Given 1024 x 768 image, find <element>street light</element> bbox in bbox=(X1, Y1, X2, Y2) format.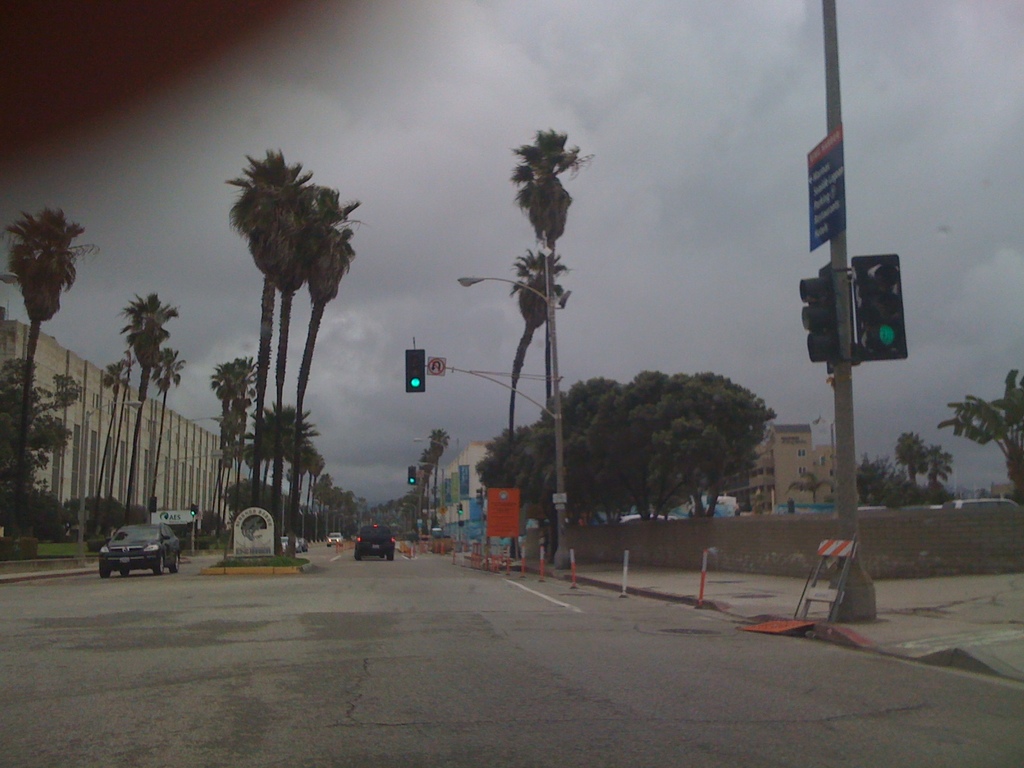
bbox=(0, 268, 22, 285).
